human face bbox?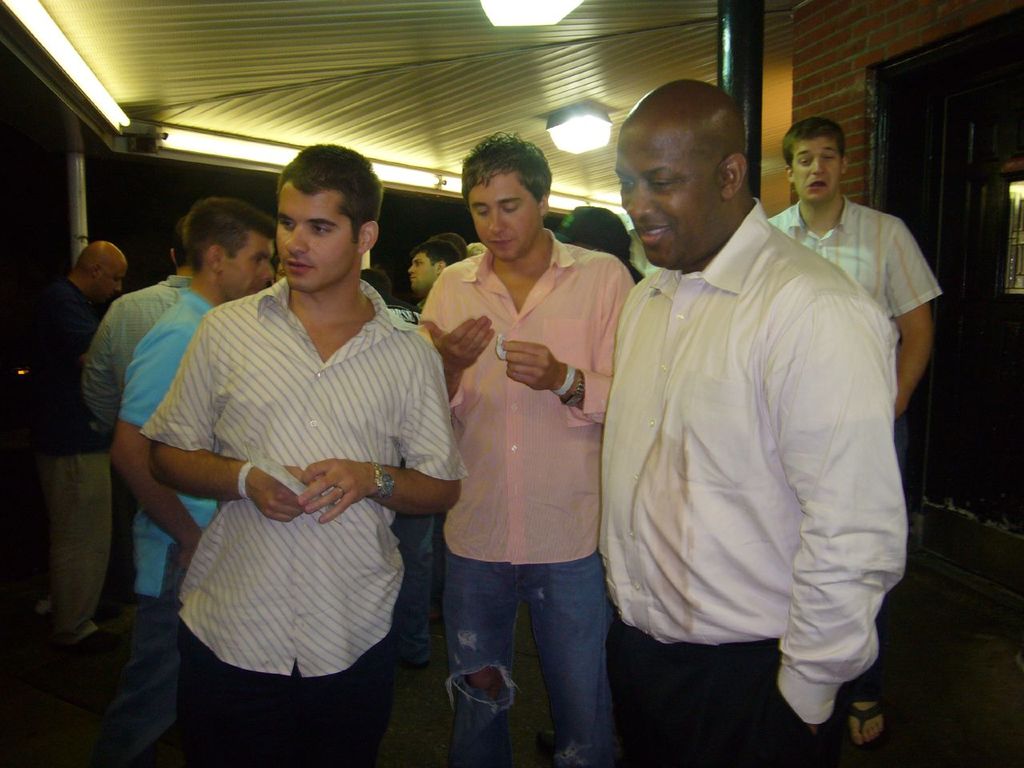
BBox(614, 136, 721, 270)
